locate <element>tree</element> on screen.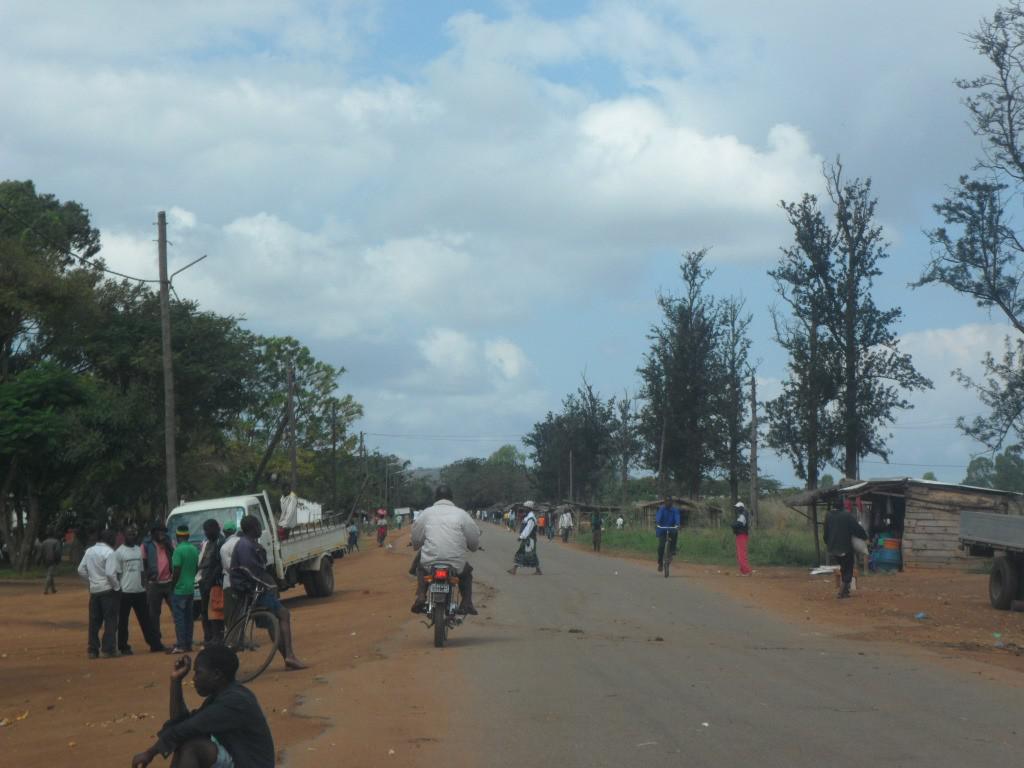
On screen at [482,438,535,469].
